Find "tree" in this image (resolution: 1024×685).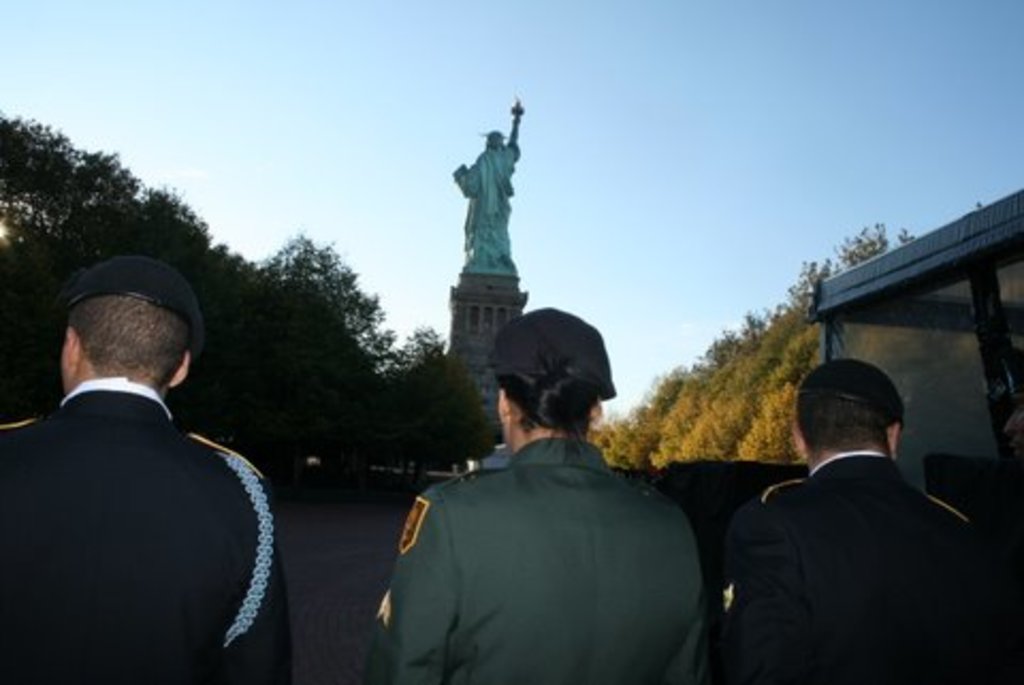
265/230/405/465.
